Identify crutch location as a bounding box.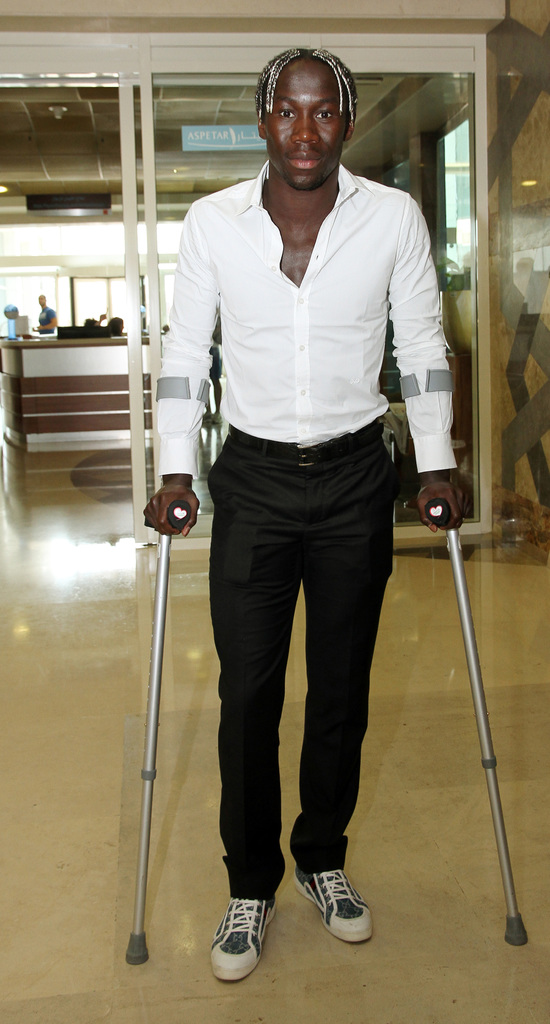
[left=139, top=374, right=213, bottom=968].
